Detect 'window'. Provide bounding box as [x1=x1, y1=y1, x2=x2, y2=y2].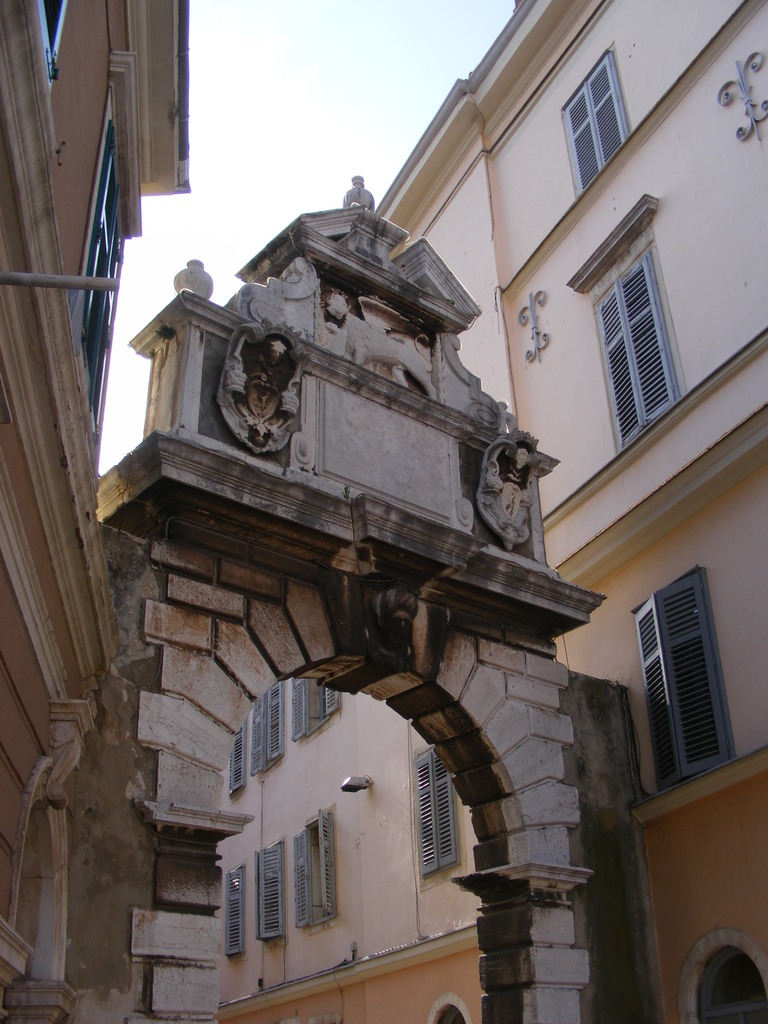
[x1=563, y1=45, x2=628, y2=193].
